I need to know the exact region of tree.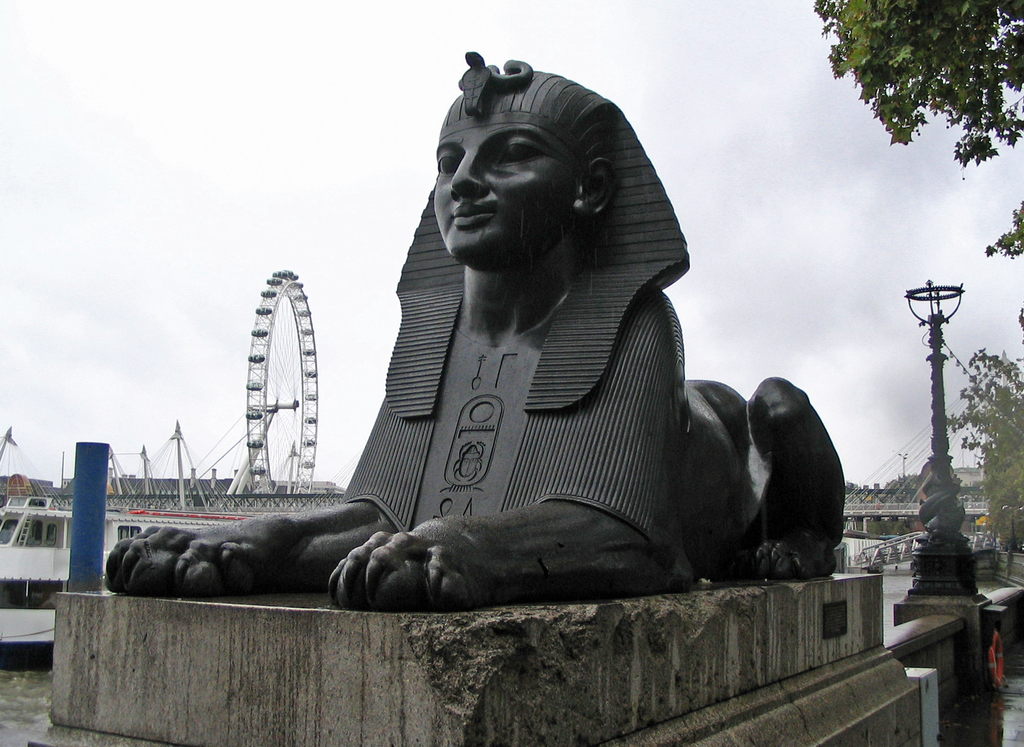
Region: region(941, 349, 1023, 552).
